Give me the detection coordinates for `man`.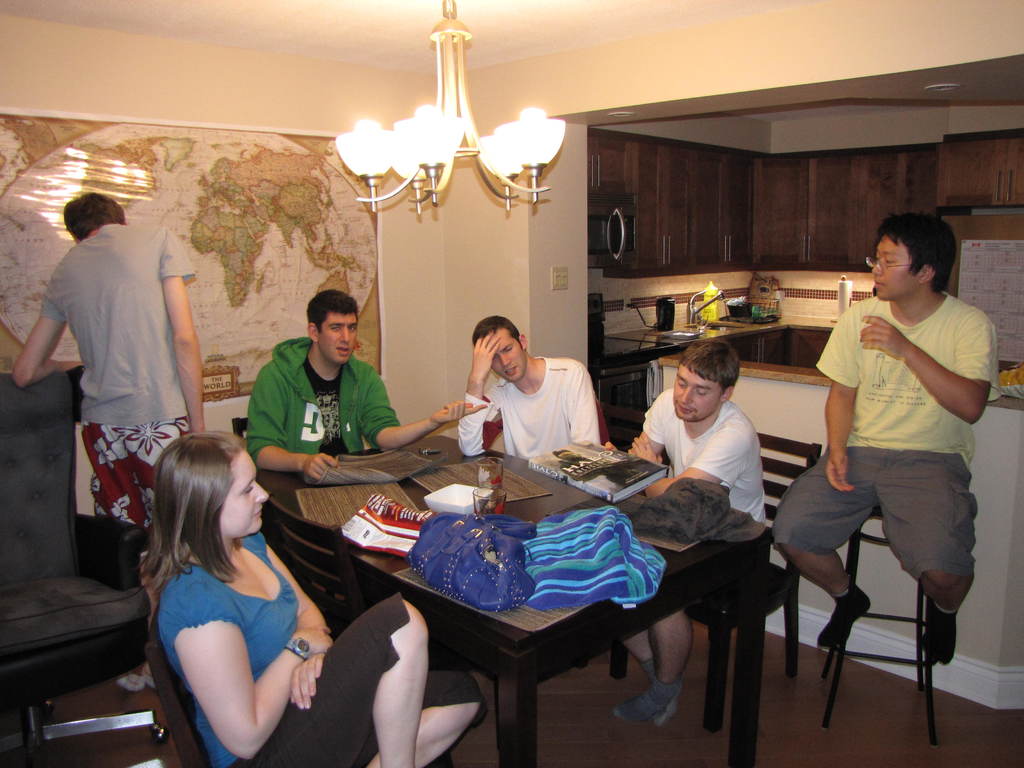
(244,285,488,483).
